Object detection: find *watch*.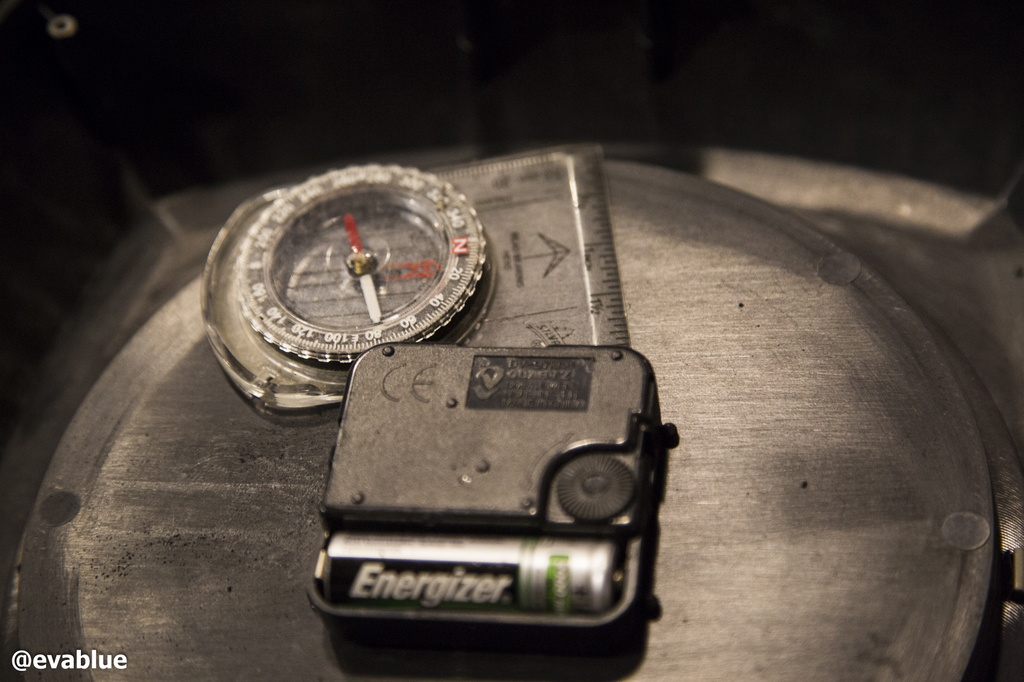
229 159 495 367.
